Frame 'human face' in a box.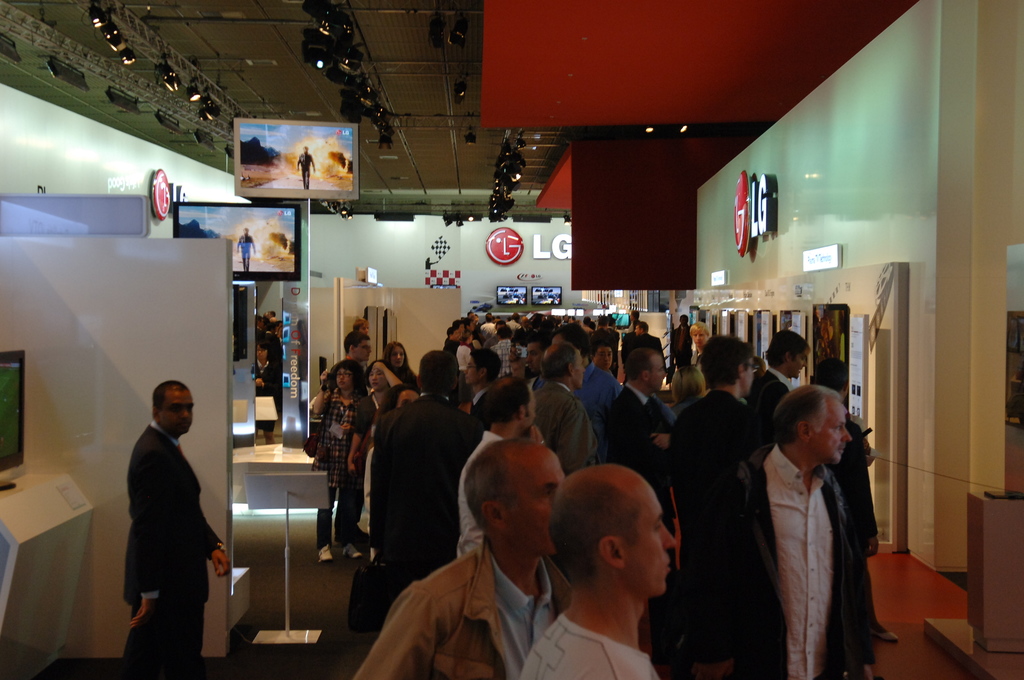
[650,355,663,394].
